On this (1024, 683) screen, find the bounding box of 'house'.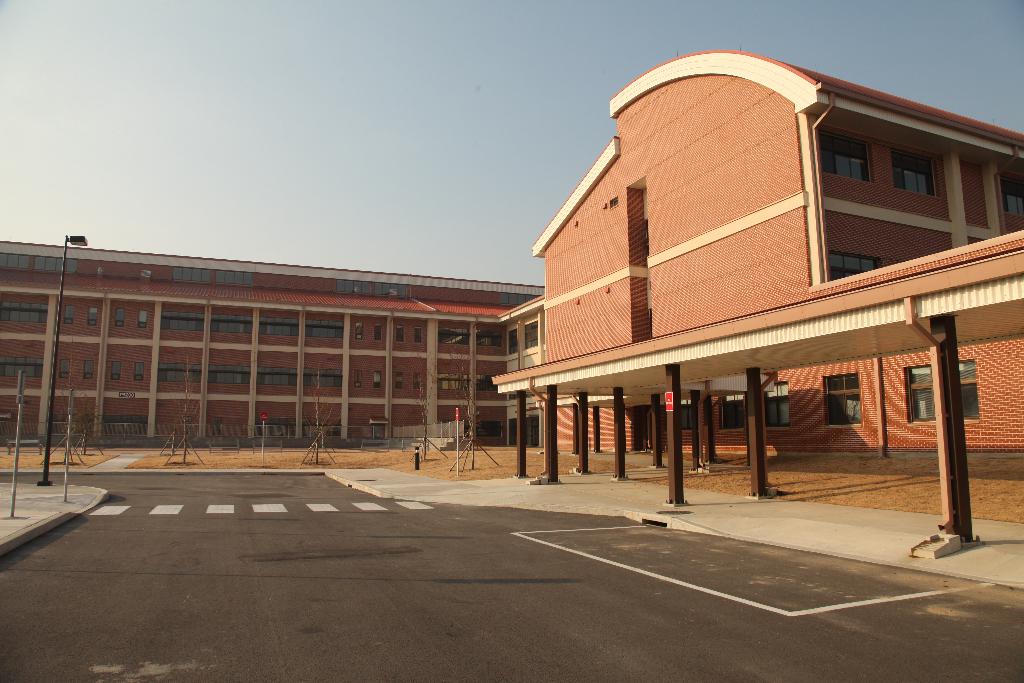
Bounding box: left=0, top=236, right=541, bottom=442.
